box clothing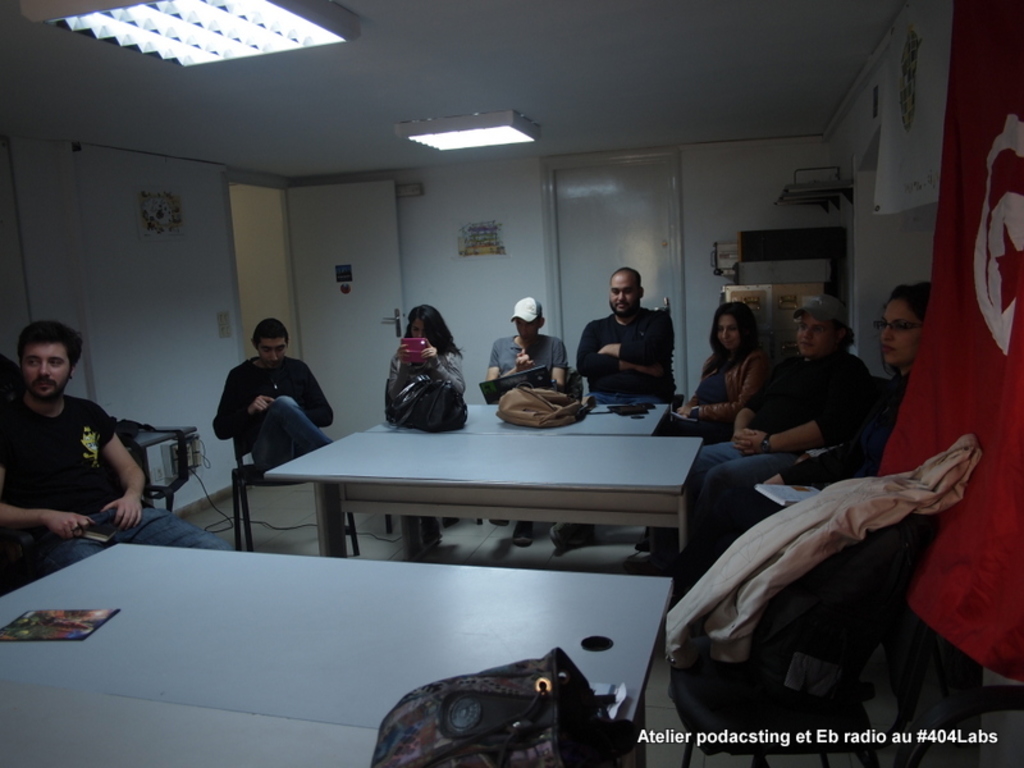
576/301/676/370
